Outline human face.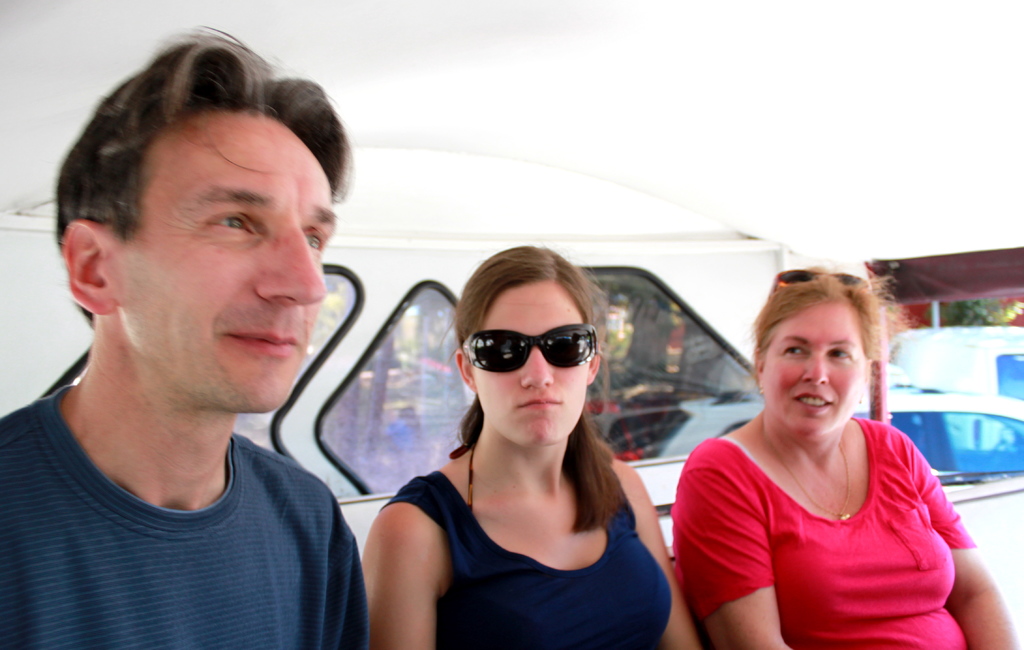
Outline: pyautogui.locateOnScreen(467, 279, 592, 444).
